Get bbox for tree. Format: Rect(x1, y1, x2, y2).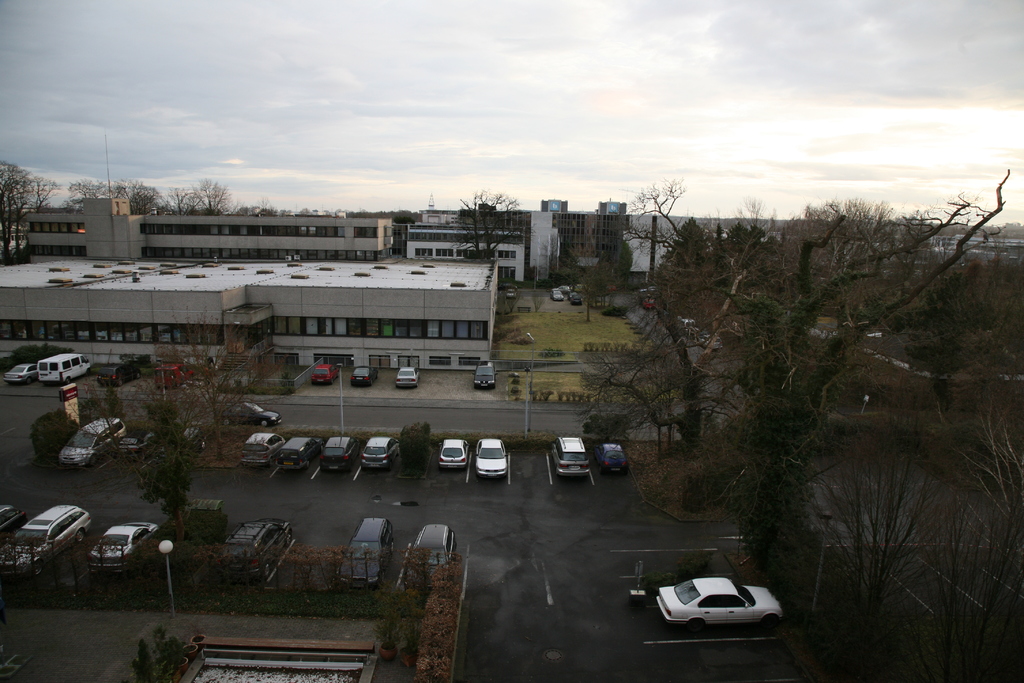
Rect(455, 186, 529, 264).
